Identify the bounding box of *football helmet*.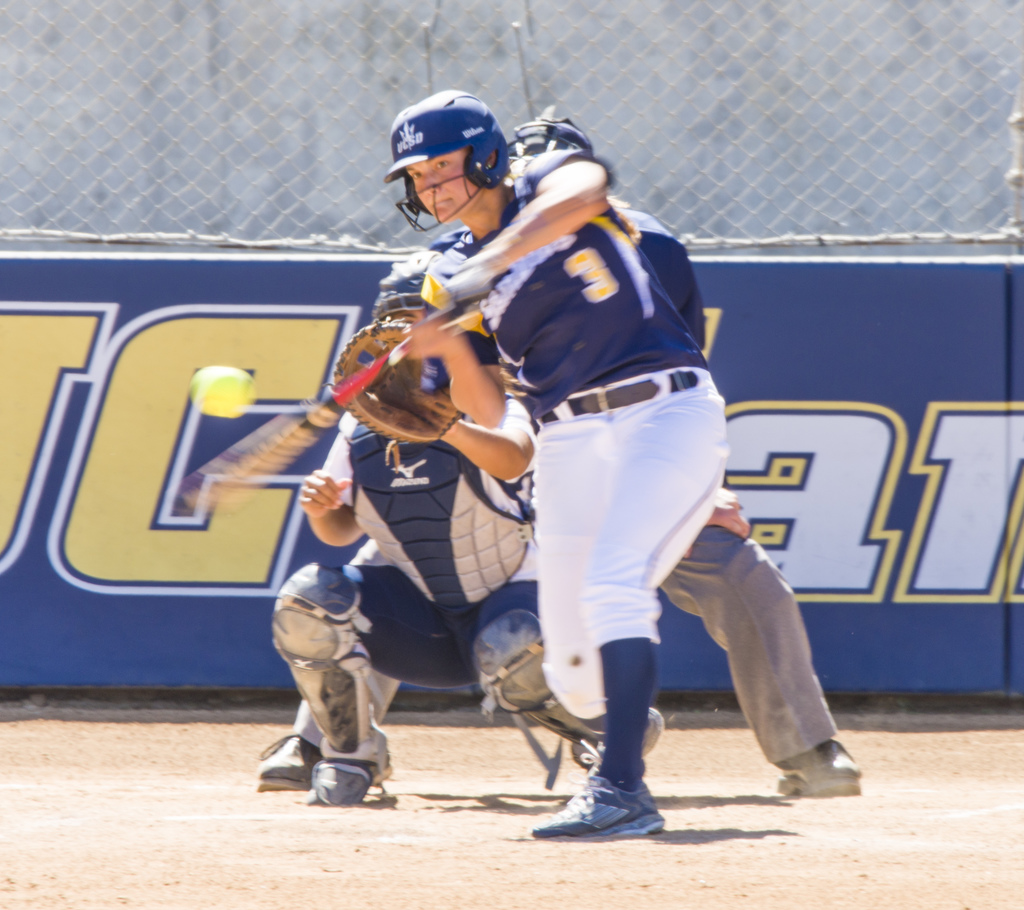
(505,115,589,164).
